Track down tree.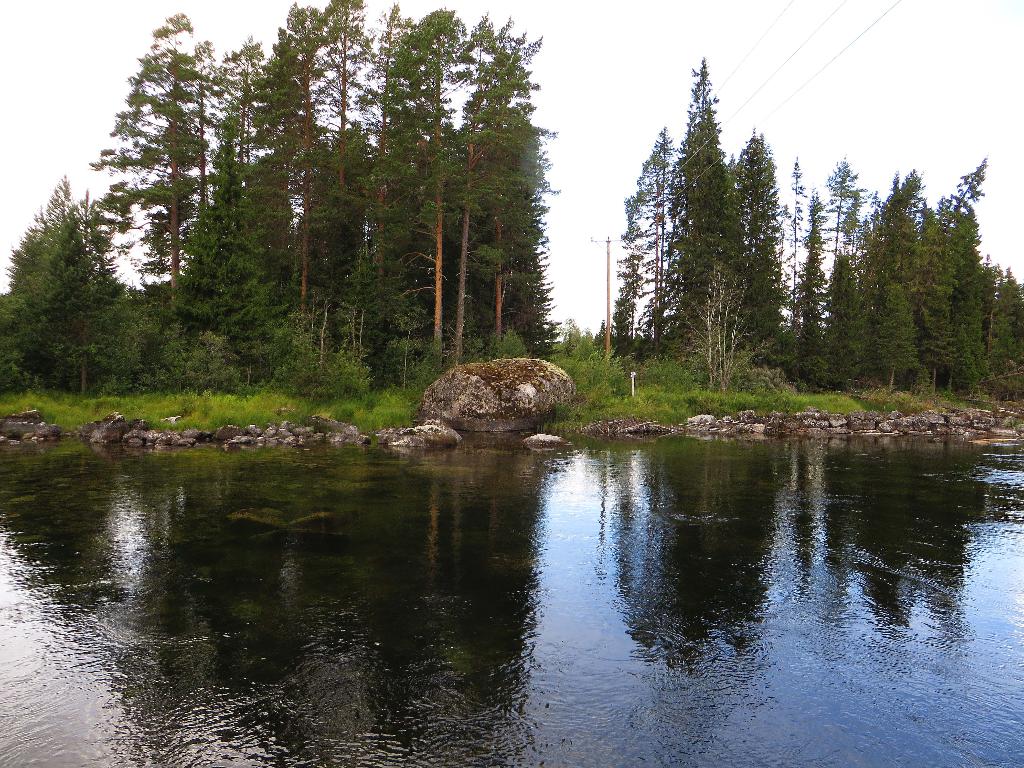
Tracked to bbox=(812, 261, 852, 376).
